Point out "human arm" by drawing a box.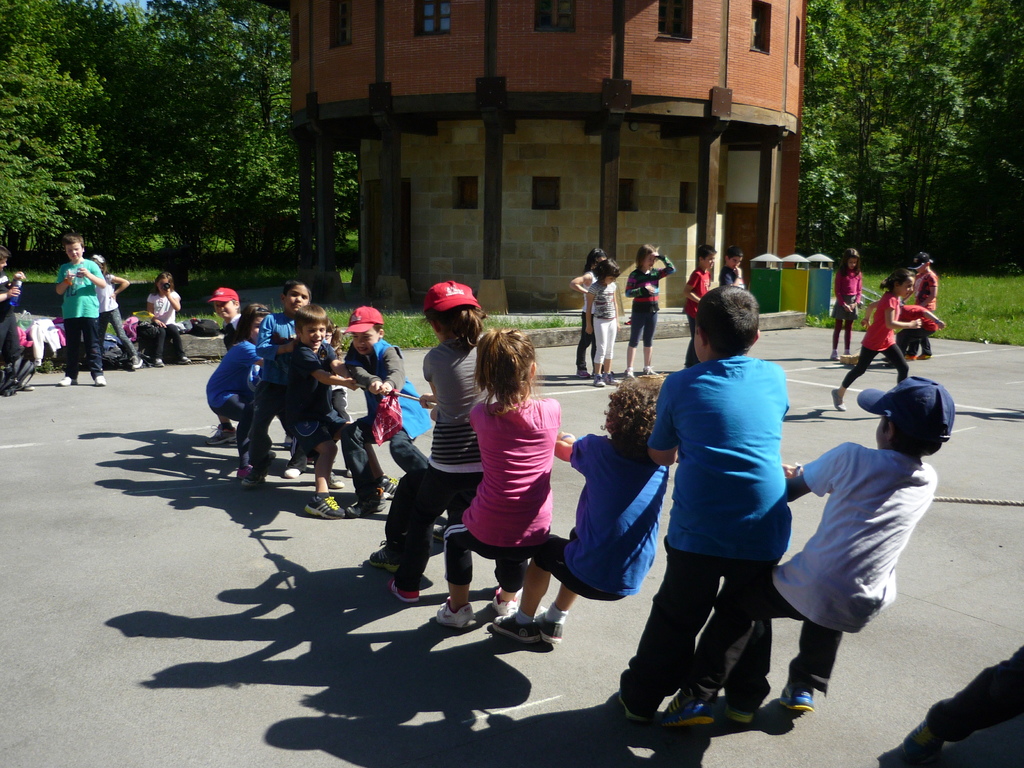
Rect(833, 270, 853, 316).
